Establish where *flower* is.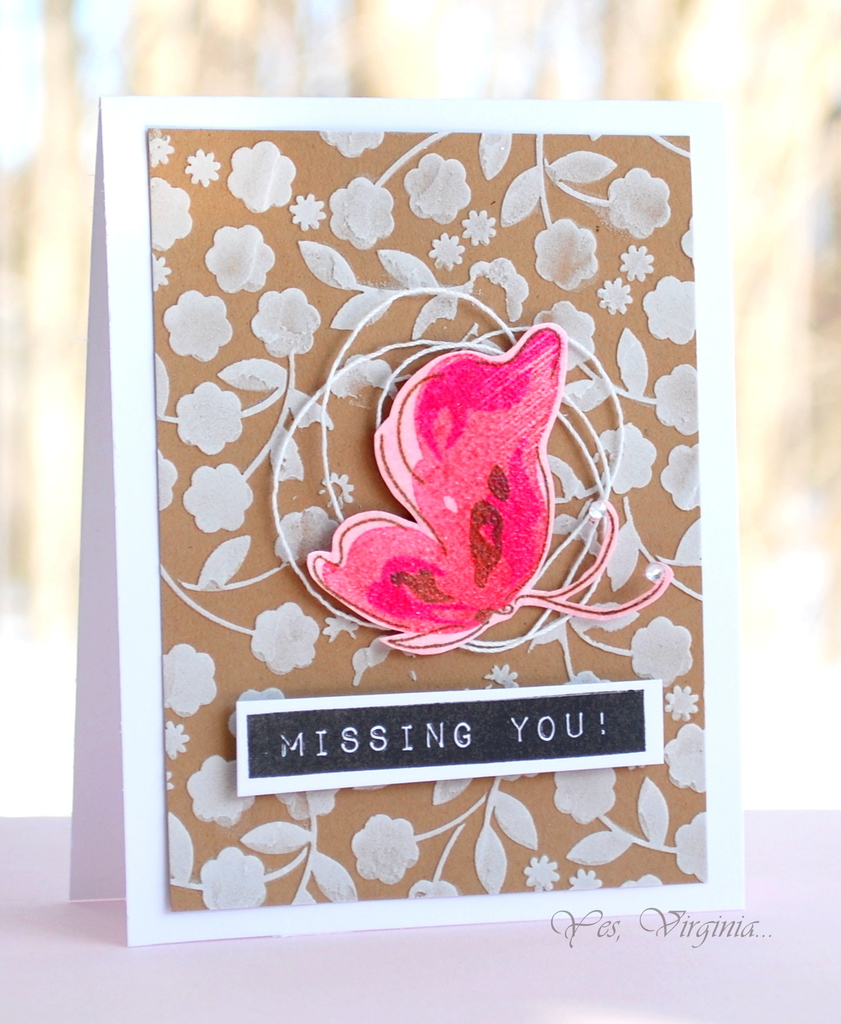
Established at bbox=[406, 155, 469, 223].
